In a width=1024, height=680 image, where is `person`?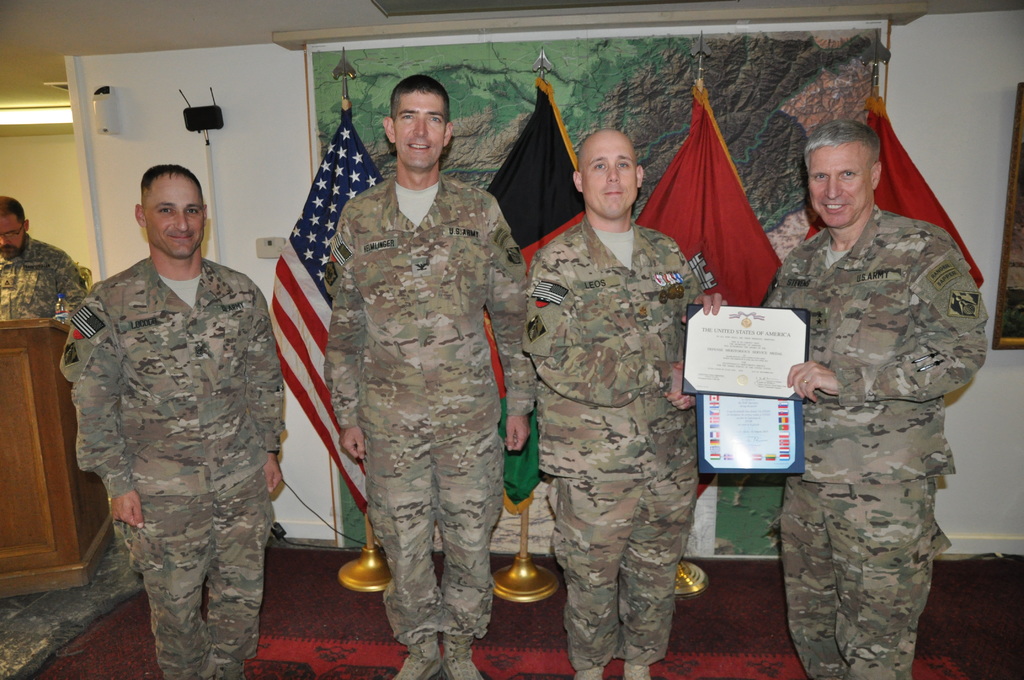
rect(665, 119, 991, 679).
